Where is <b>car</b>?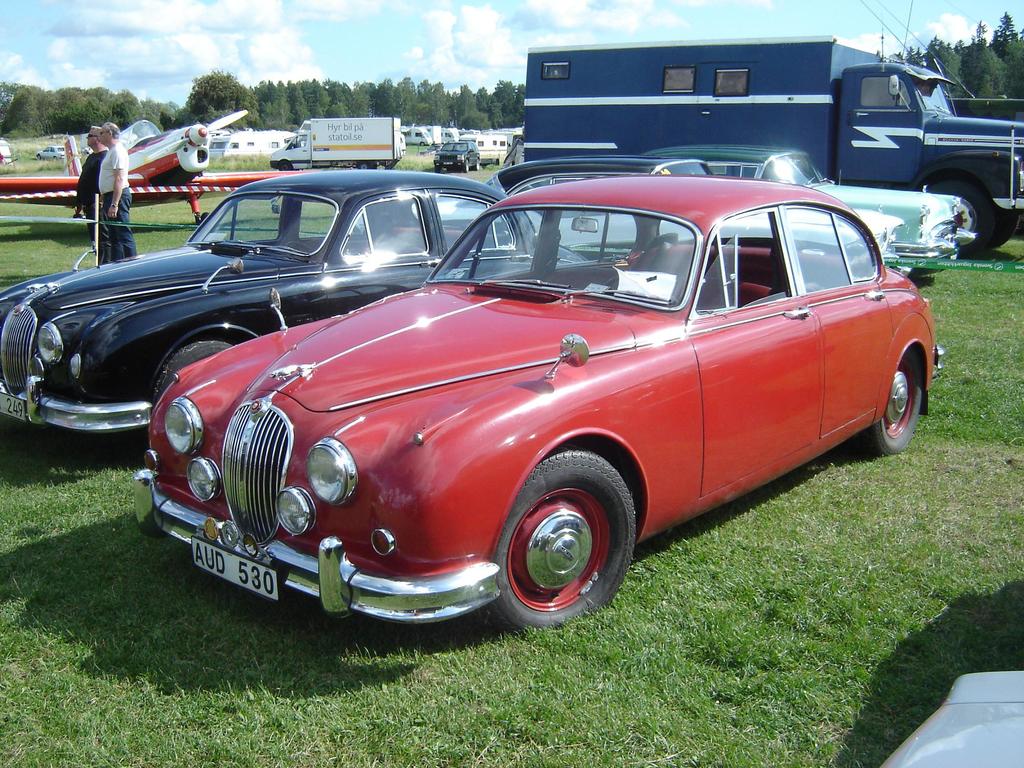
rect(641, 144, 973, 280).
